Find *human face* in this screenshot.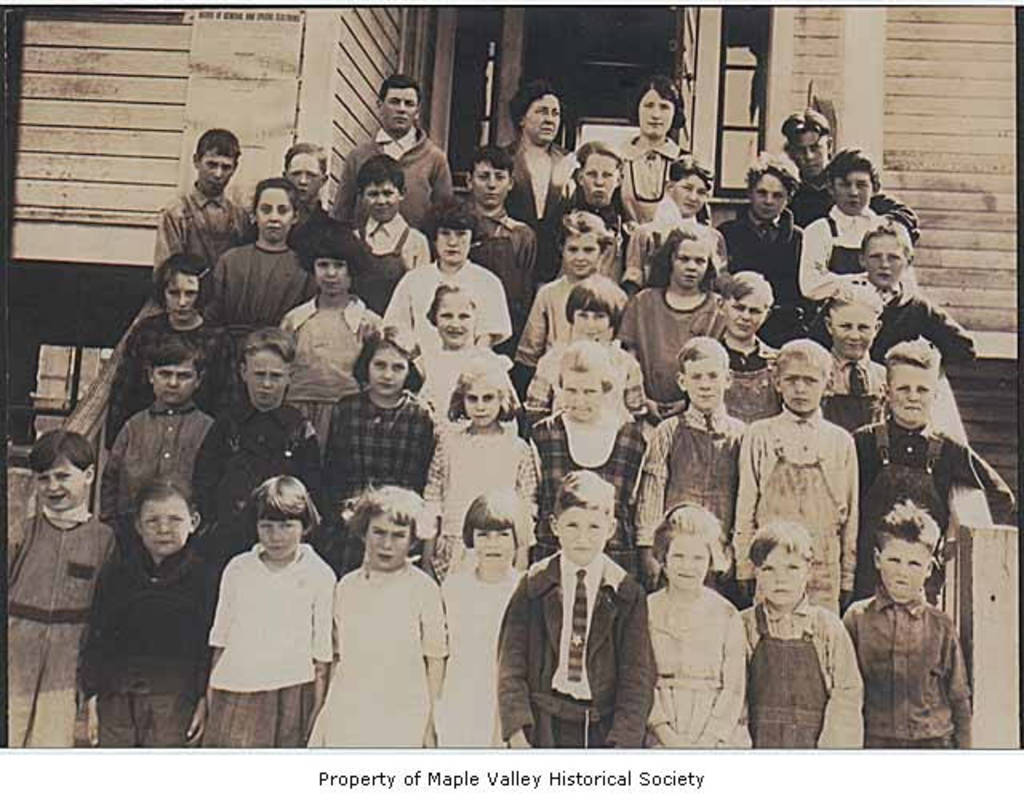
The bounding box for *human face* is 576 310 610 339.
